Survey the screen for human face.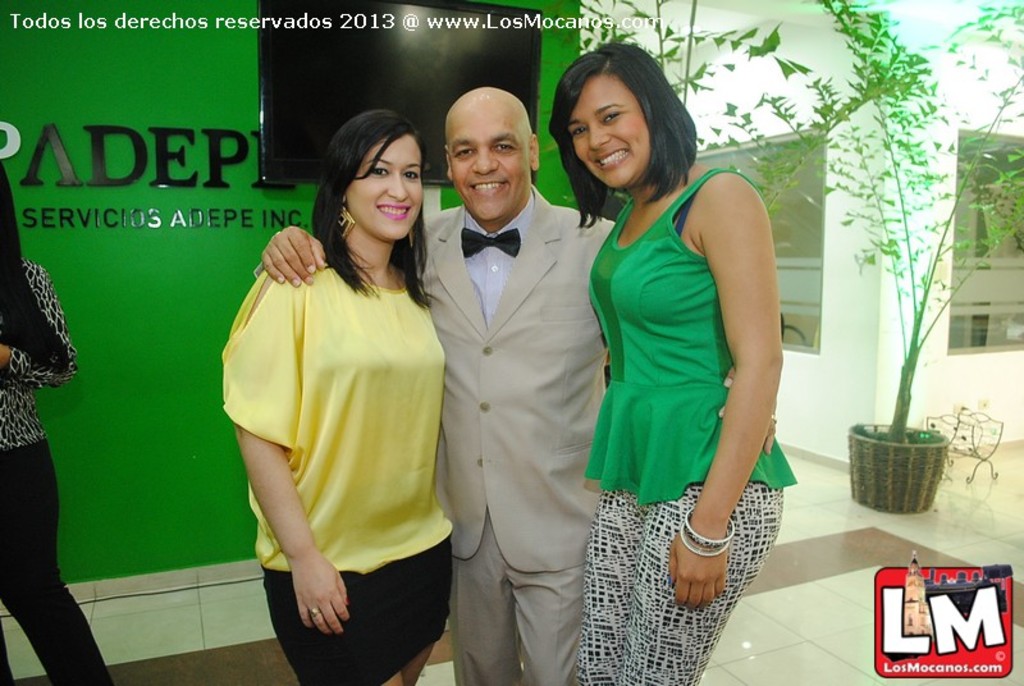
Survey found: crop(348, 133, 424, 242).
